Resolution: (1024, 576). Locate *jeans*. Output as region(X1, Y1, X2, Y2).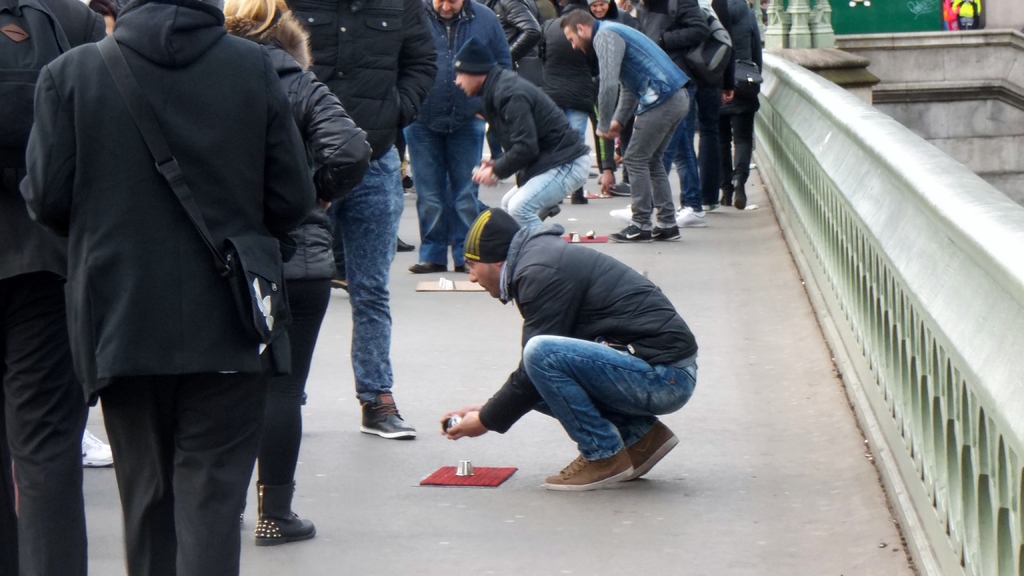
region(563, 109, 589, 142).
